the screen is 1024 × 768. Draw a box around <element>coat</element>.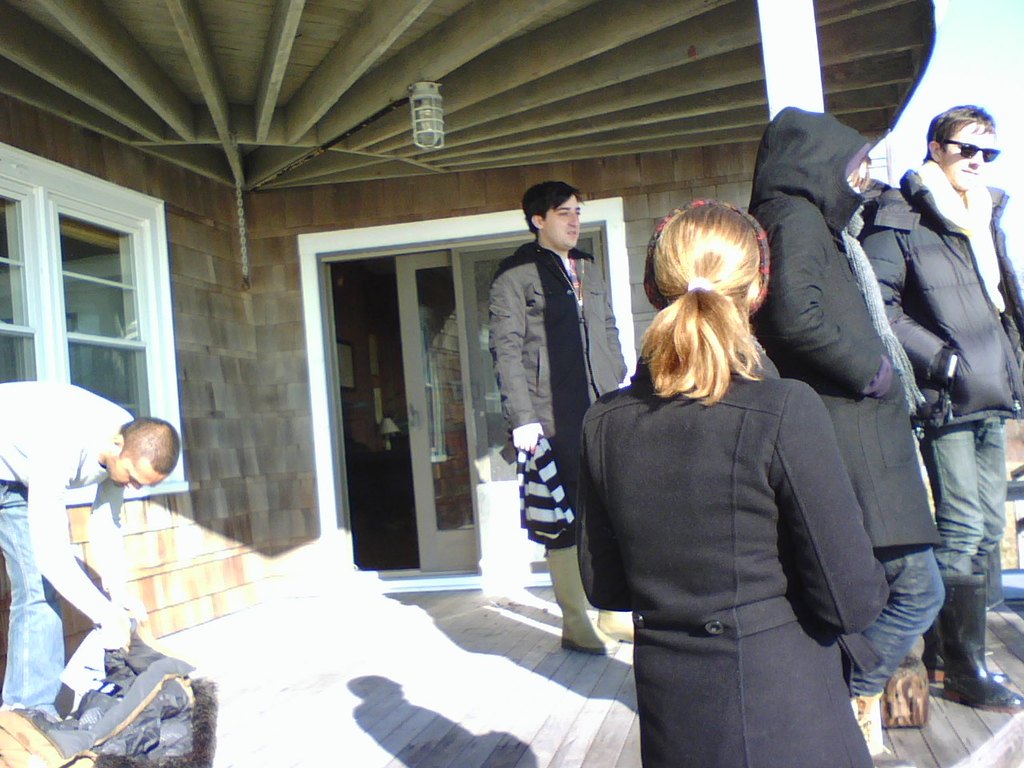
l=854, t=170, r=1023, b=436.
